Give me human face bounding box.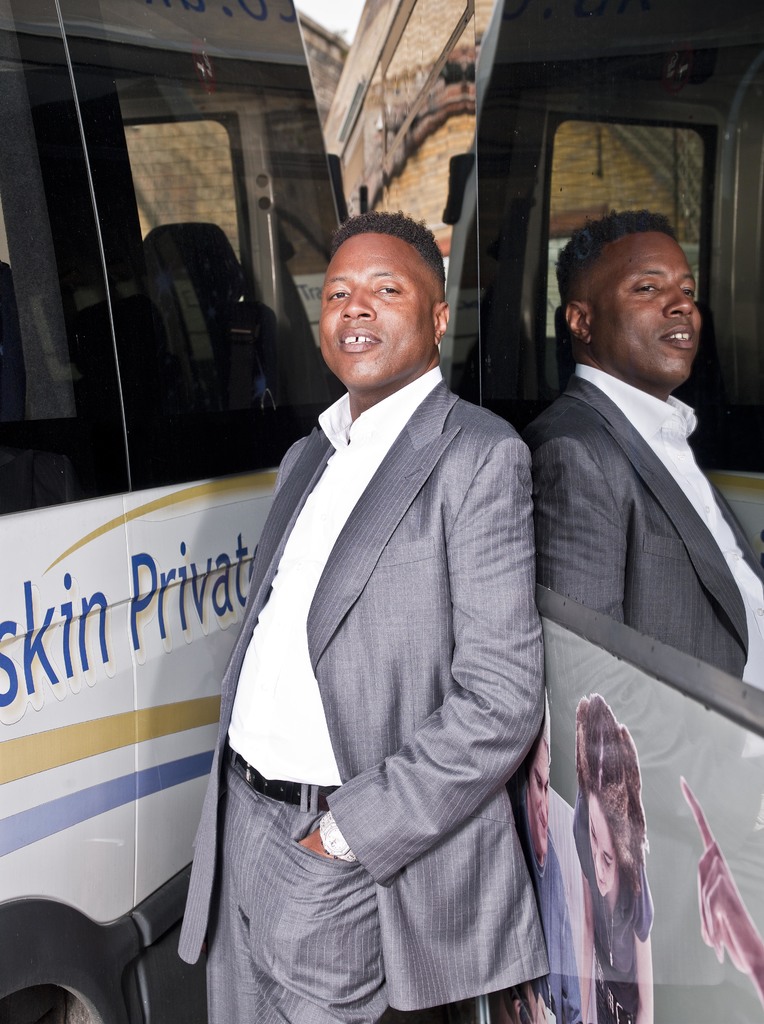
526,739,549,854.
